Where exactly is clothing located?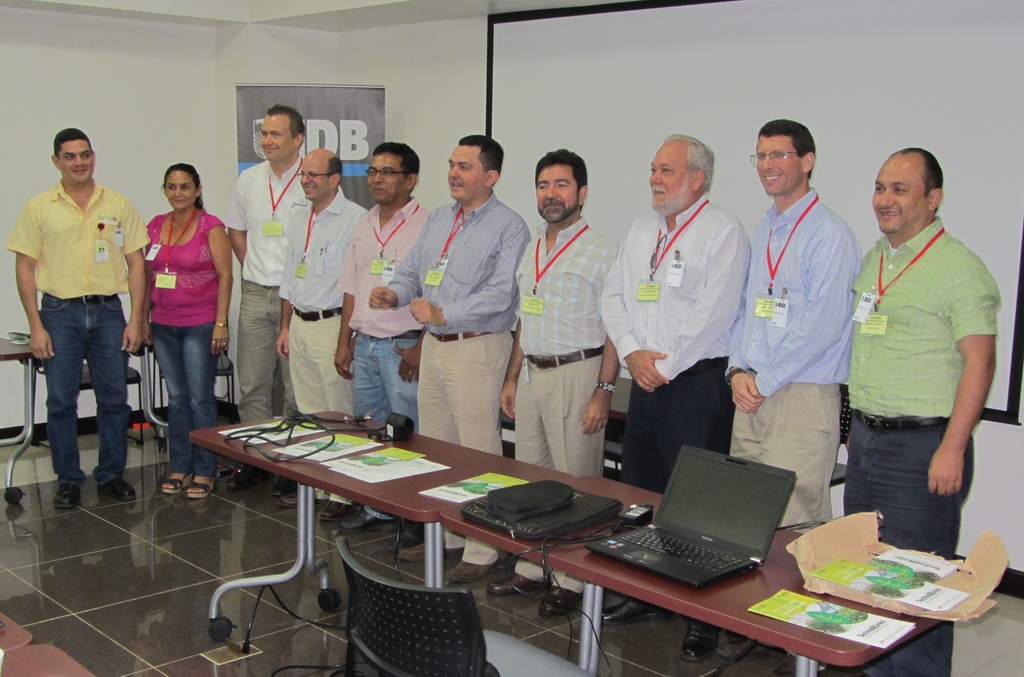
Its bounding box is locate(4, 179, 142, 480).
